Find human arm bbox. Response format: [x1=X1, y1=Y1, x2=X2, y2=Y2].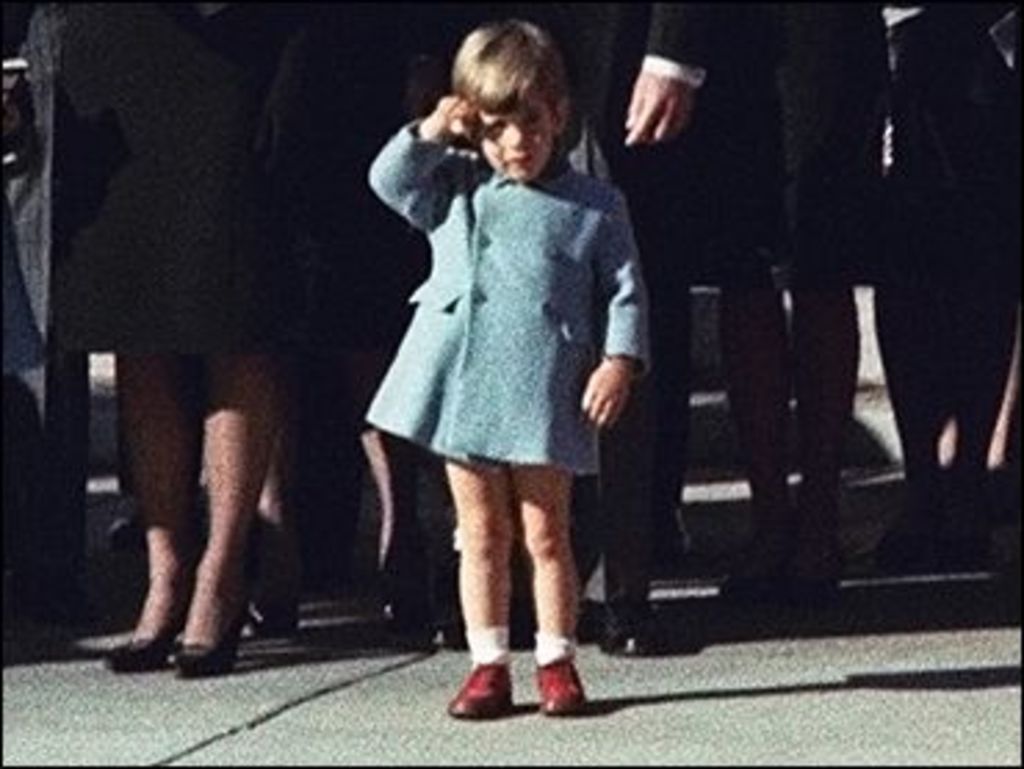
[x1=625, y1=0, x2=728, y2=147].
